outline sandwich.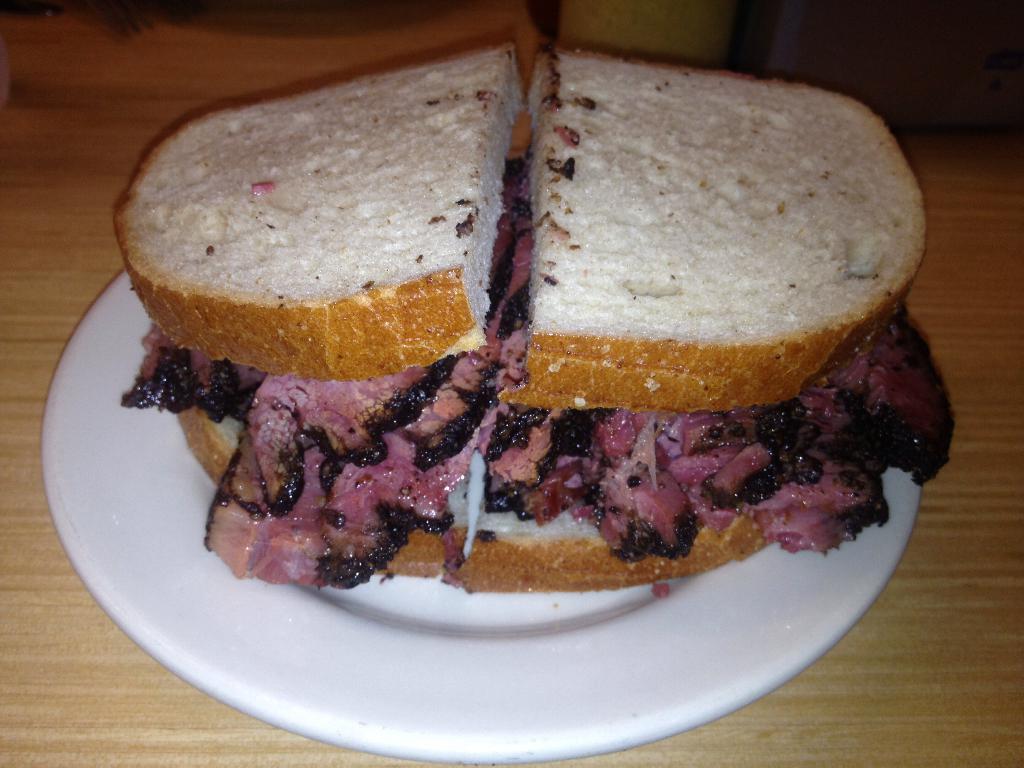
Outline: box(110, 42, 954, 588).
